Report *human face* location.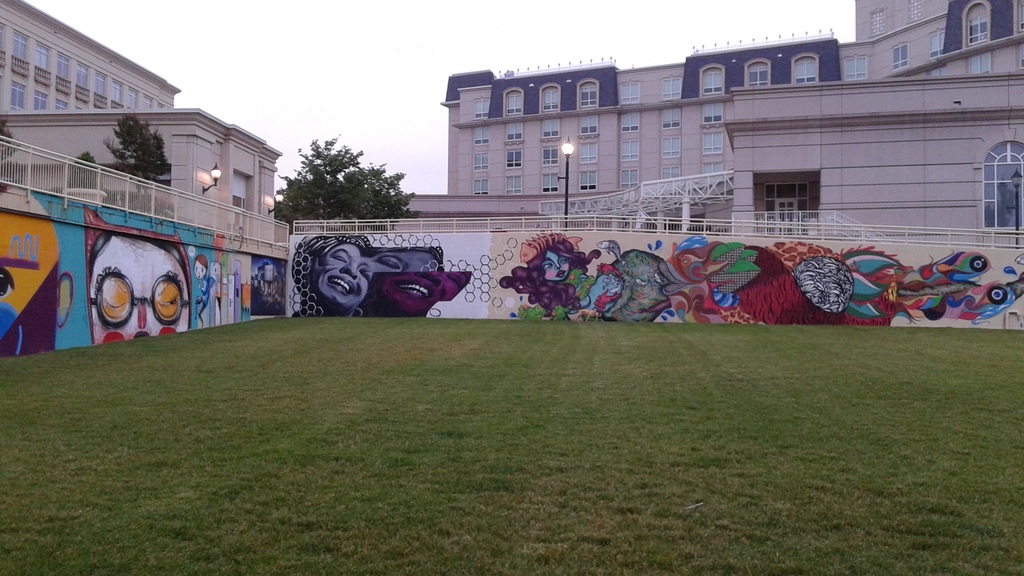
Report: 545:249:573:284.
